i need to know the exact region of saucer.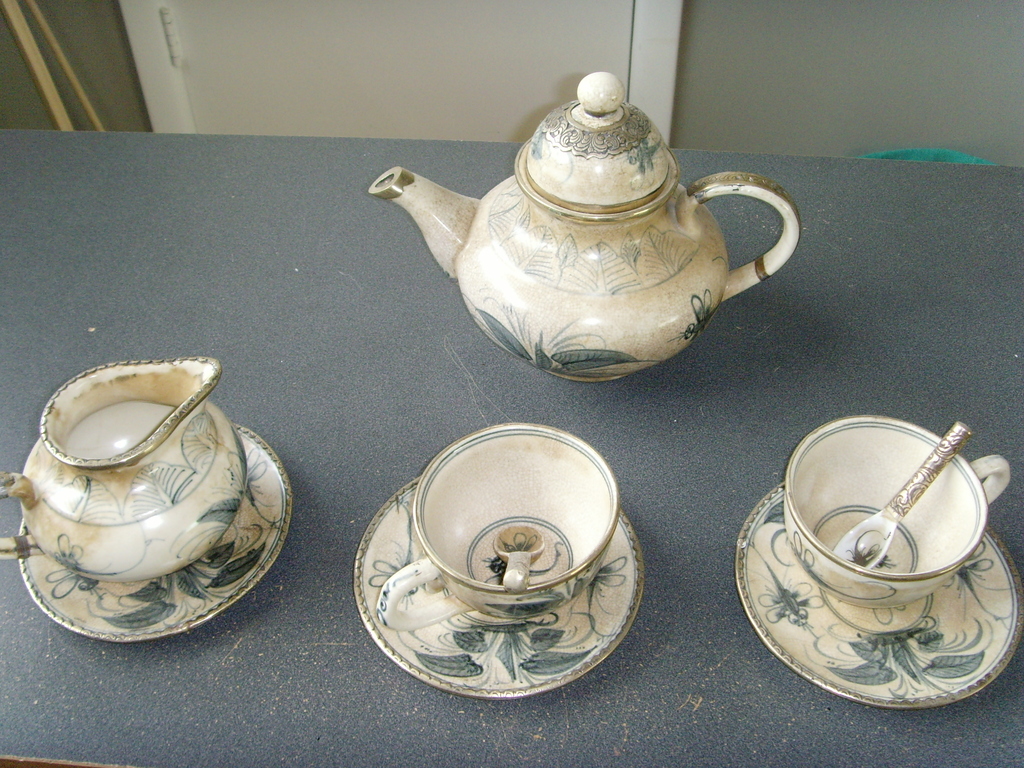
Region: 731/483/1023/712.
